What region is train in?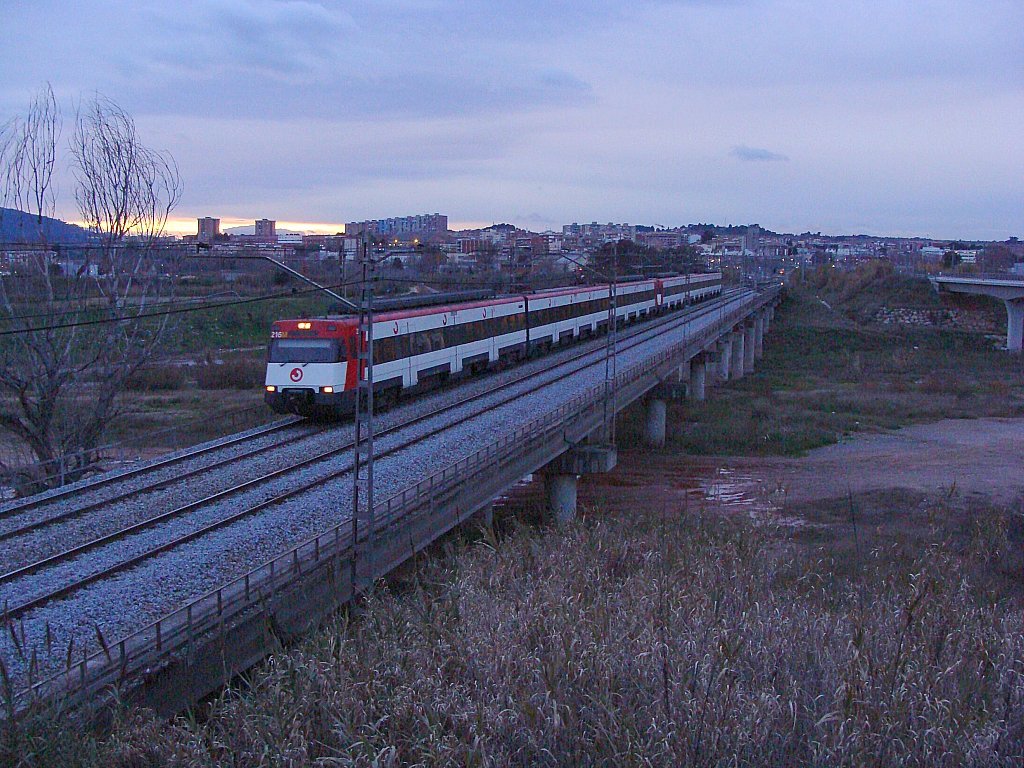
crop(267, 274, 726, 419).
